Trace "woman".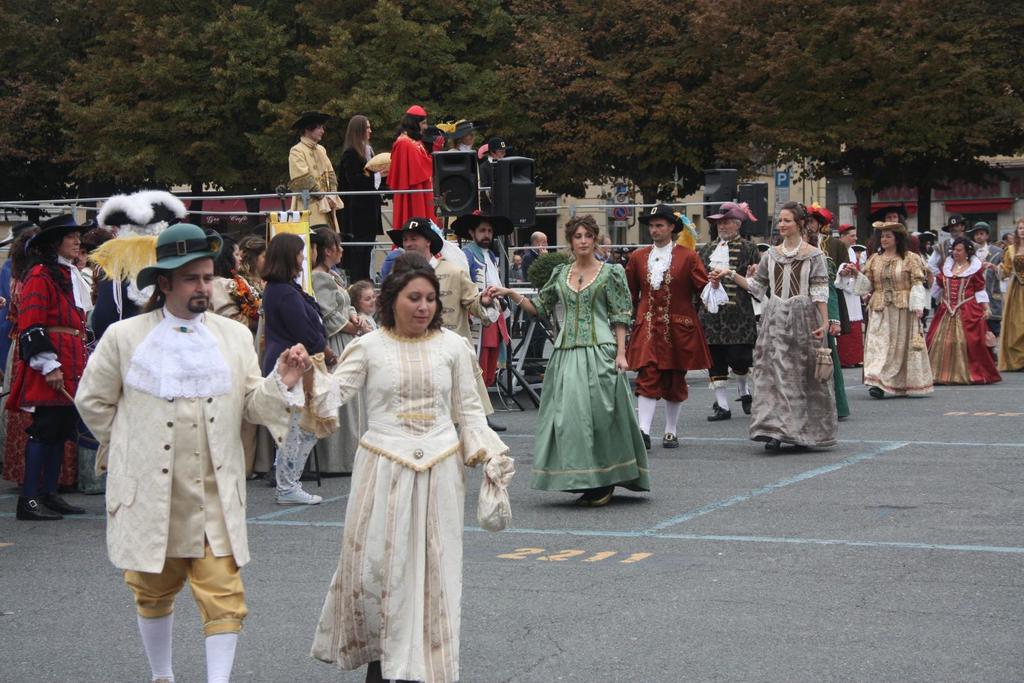
Traced to 715/202/844/462.
